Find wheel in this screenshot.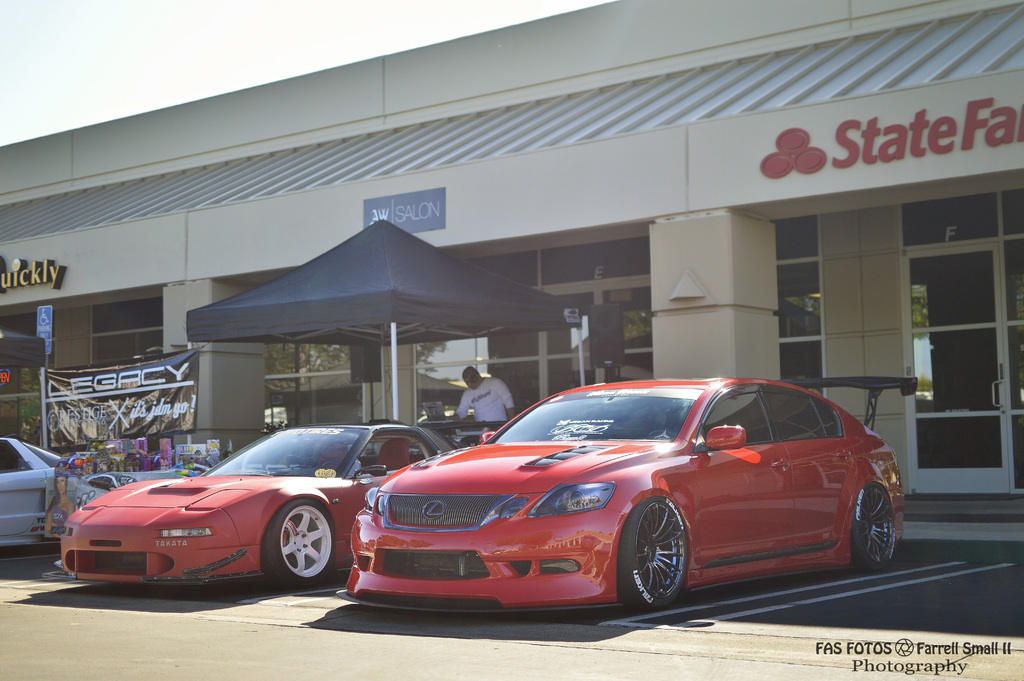
The bounding box for wheel is [left=846, top=482, right=893, bottom=570].
